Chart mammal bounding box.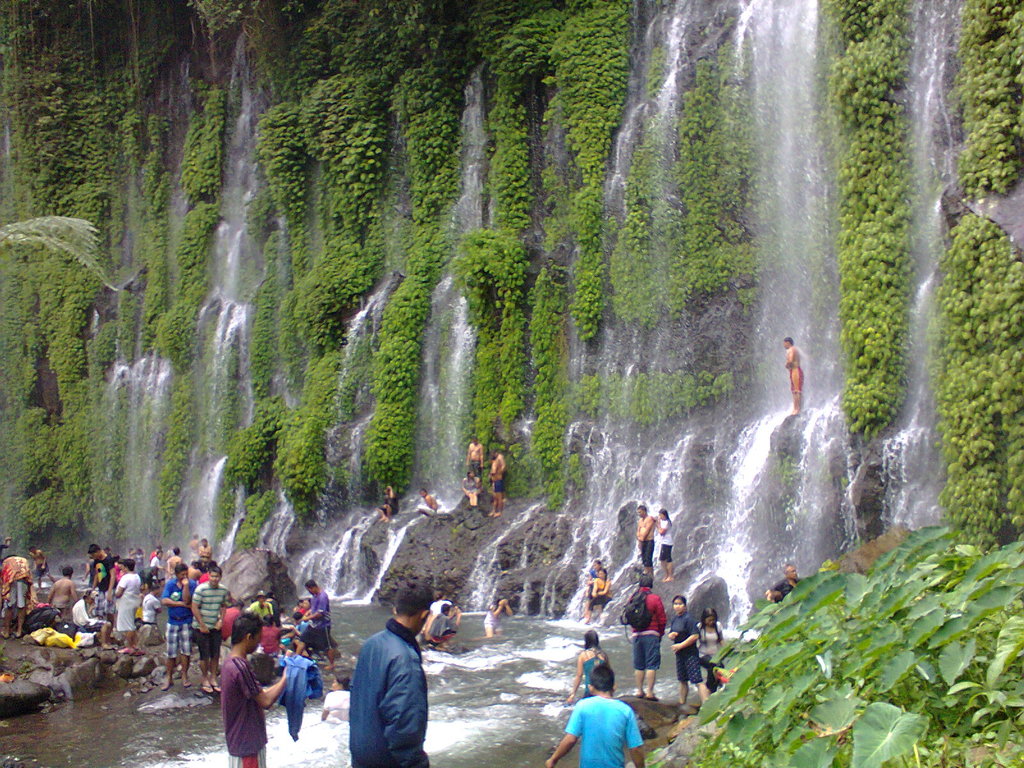
Charted: <region>194, 561, 216, 583</region>.
